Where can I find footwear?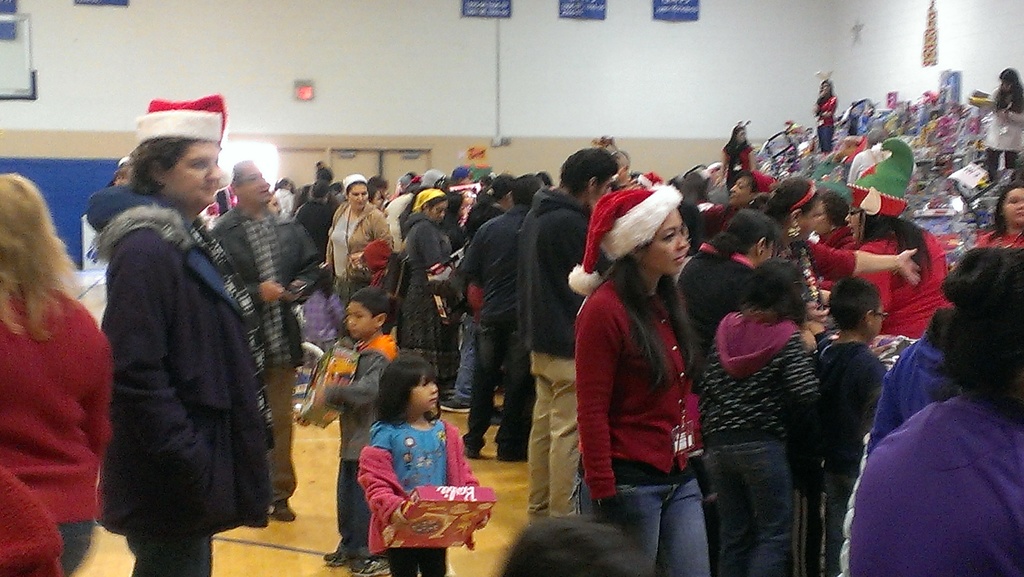
You can find it at region(526, 494, 554, 514).
